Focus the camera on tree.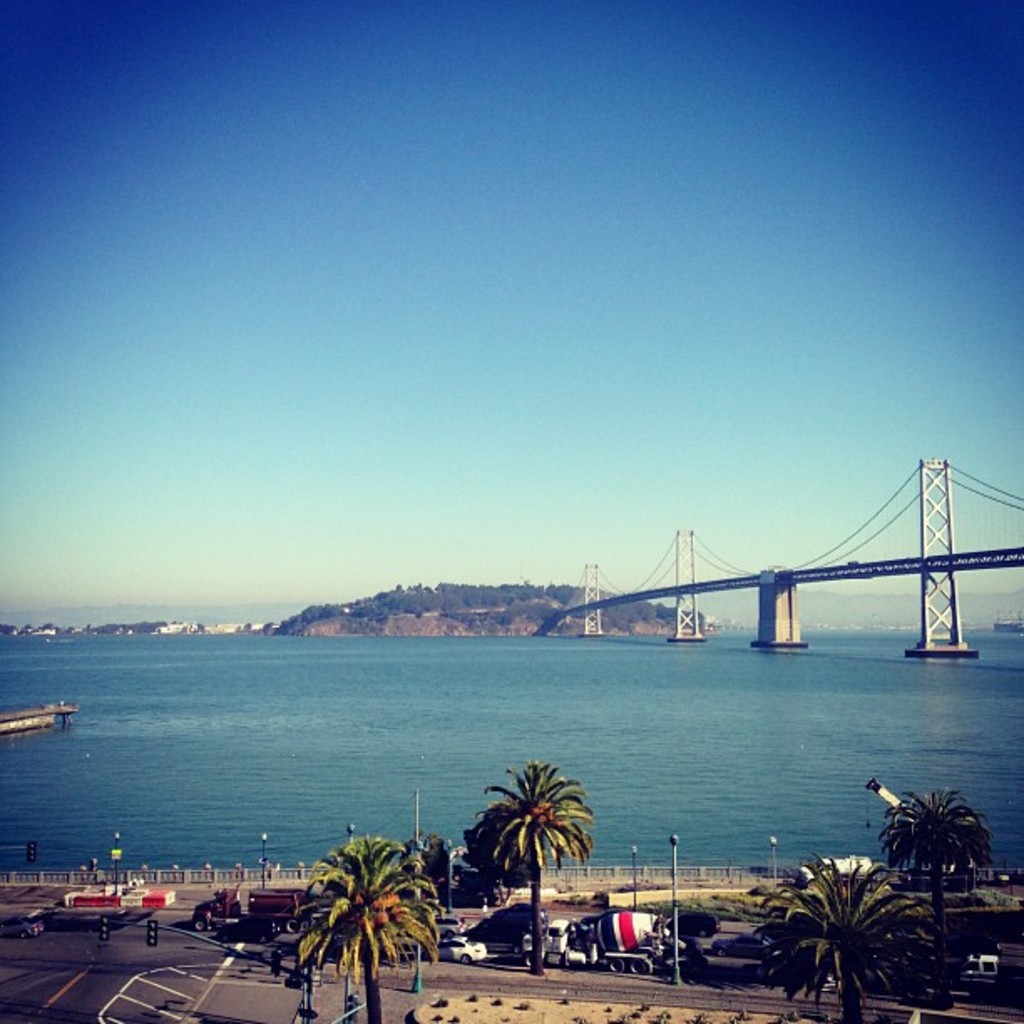
Focus region: (x1=751, y1=848, x2=937, y2=1022).
